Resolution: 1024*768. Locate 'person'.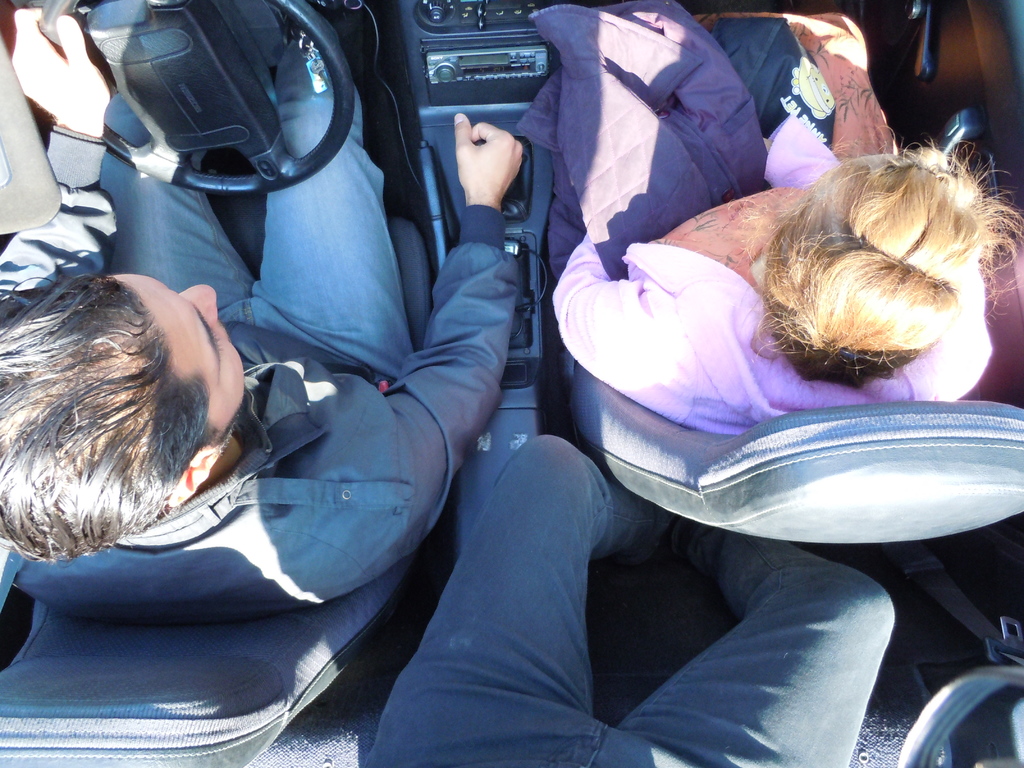
crop(543, 84, 1023, 547).
